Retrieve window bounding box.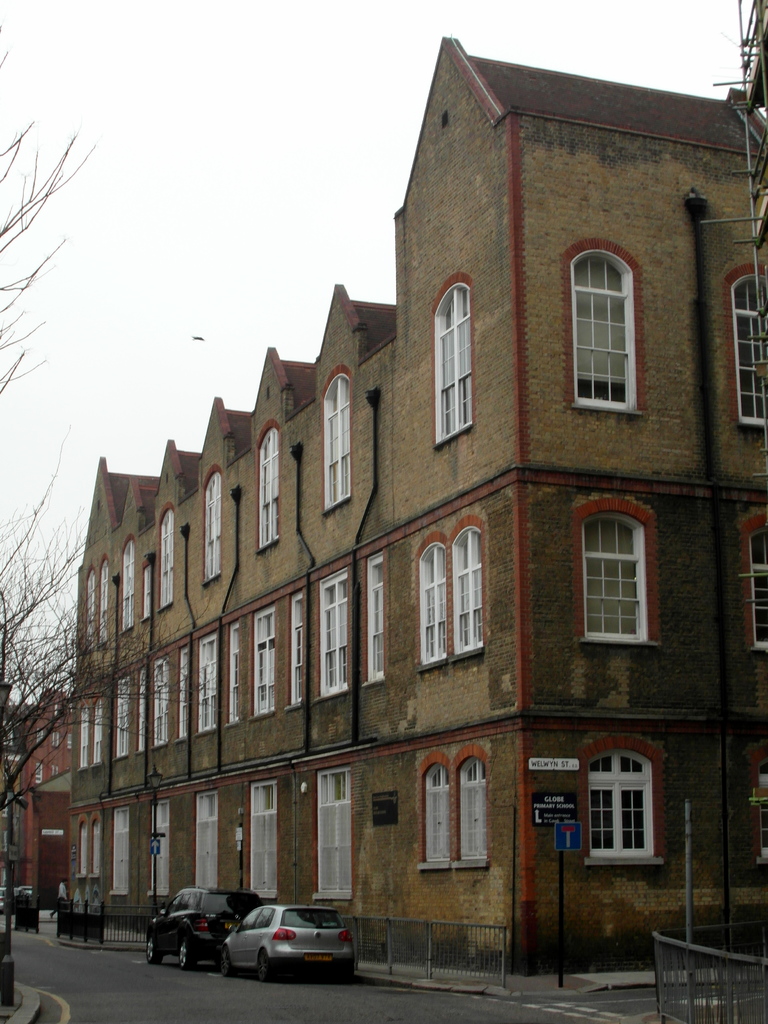
Bounding box: 575/730/665/868.
